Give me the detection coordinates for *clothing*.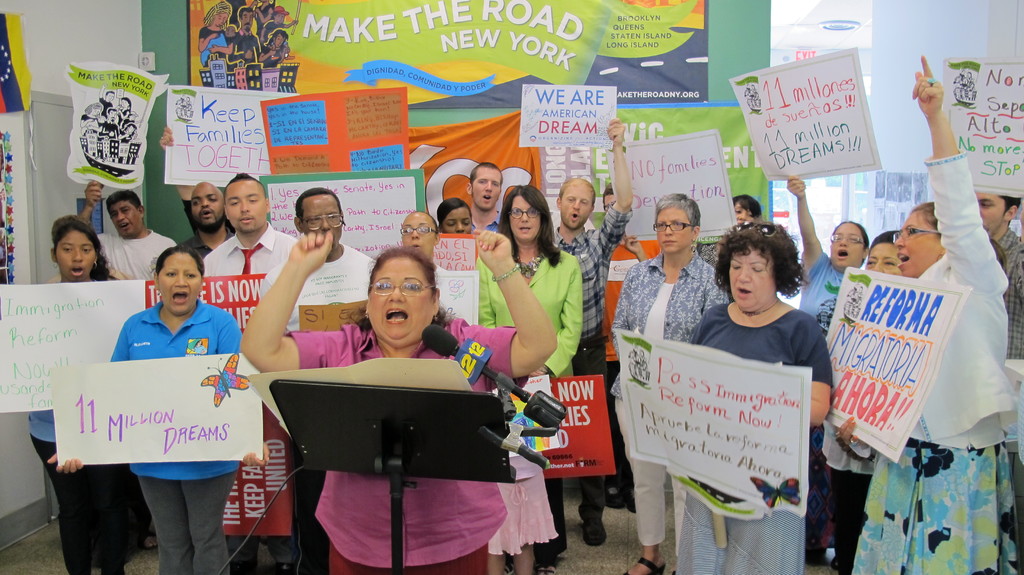
(113,302,244,574).
